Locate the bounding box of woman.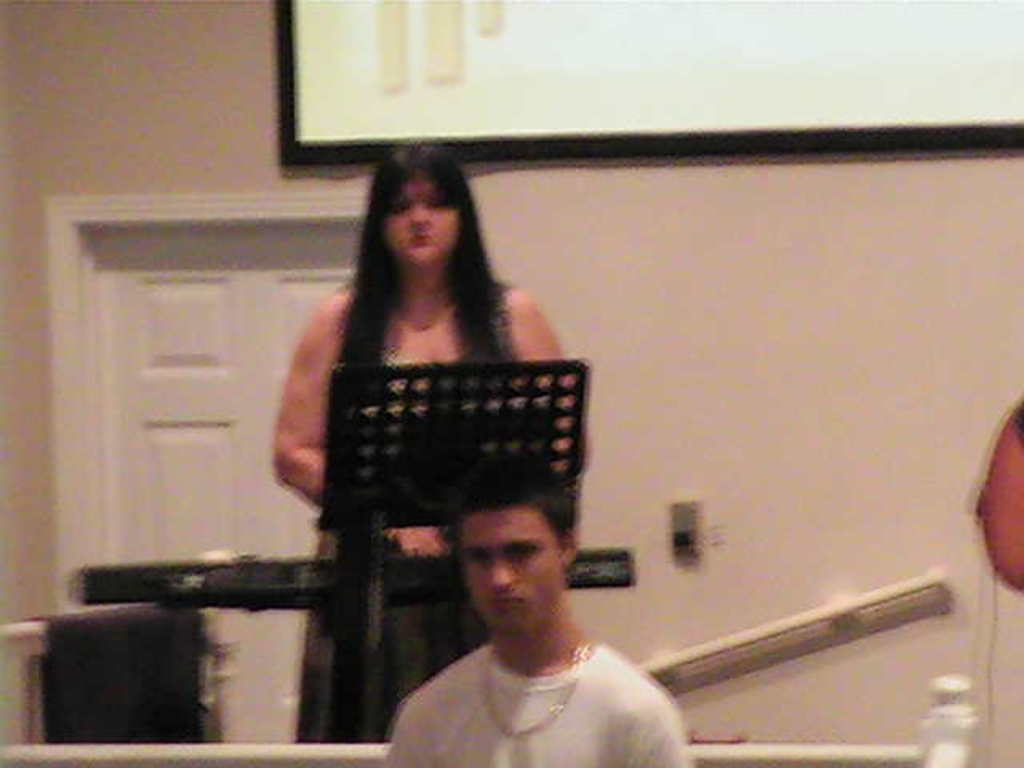
Bounding box: left=258, top=142, right=582, bottom=661.
